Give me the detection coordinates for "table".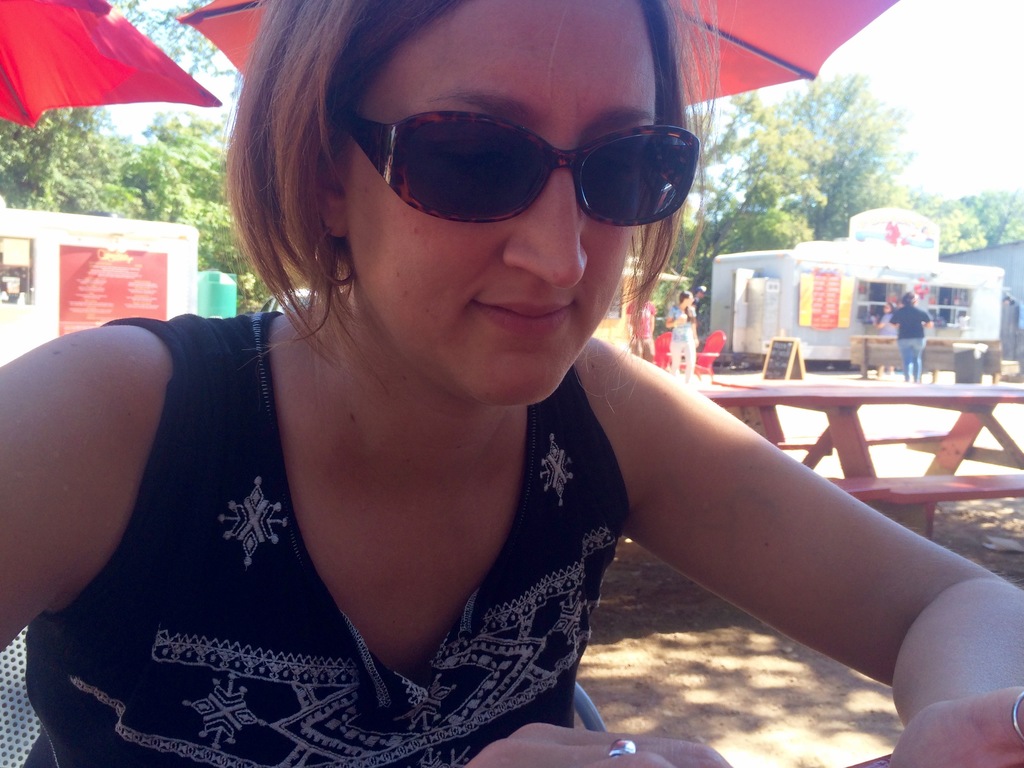
<bbox>717, 364, 1023, 512</bbox>.
